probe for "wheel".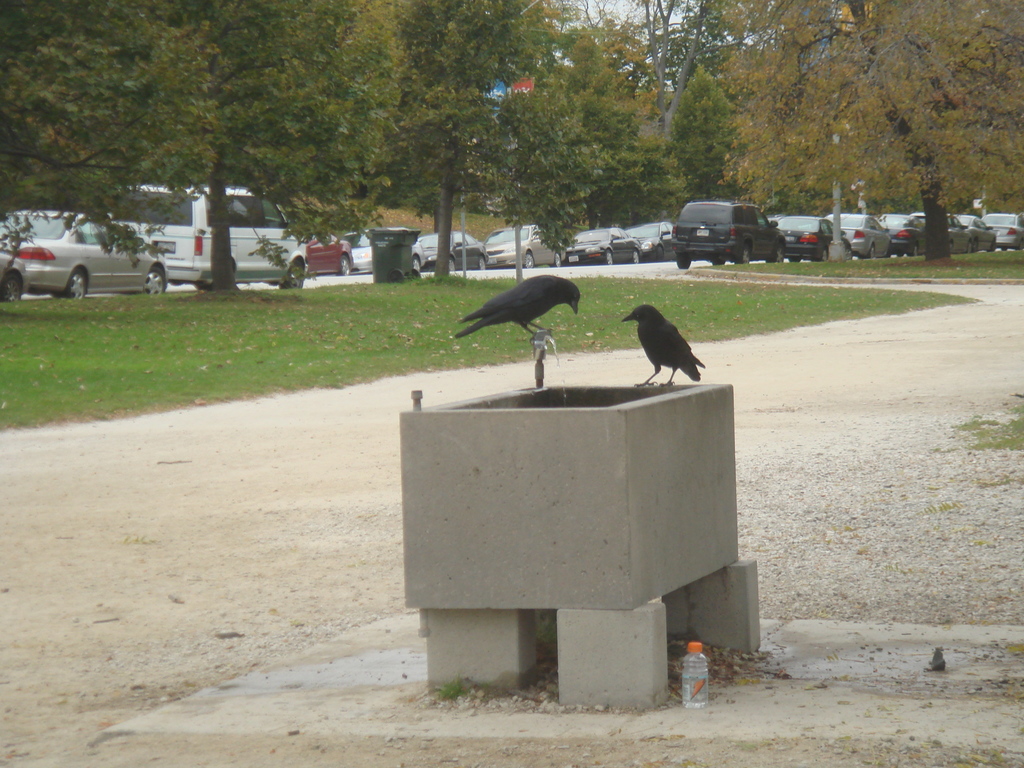
Probe result: (x1=904, y1=241, x2=917, y2=259).
